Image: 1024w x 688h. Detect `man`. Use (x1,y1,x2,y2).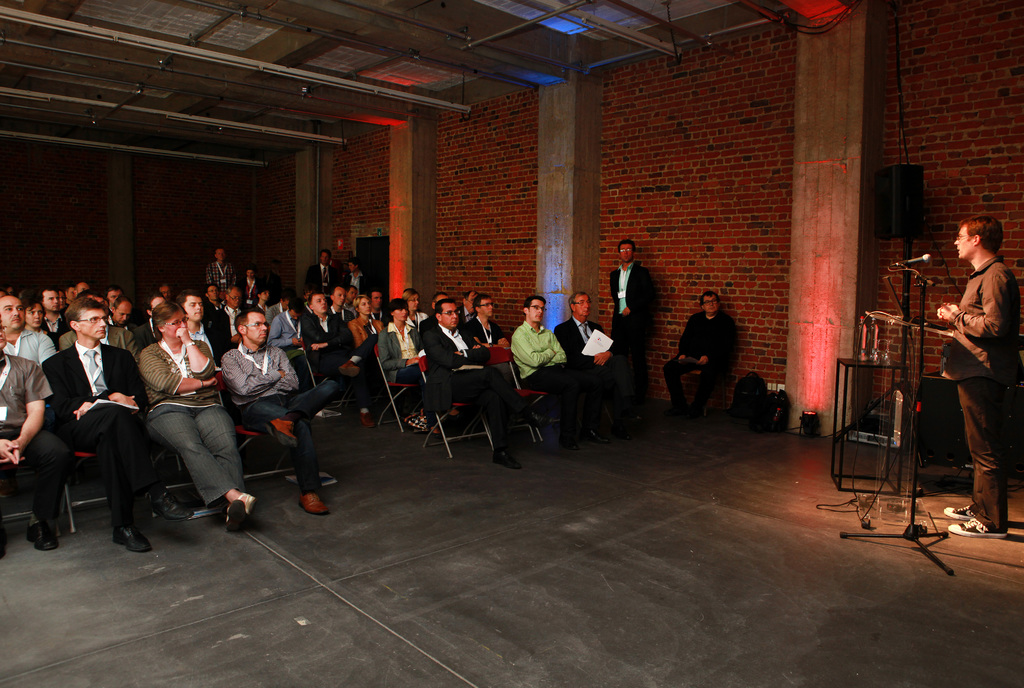
(110,297,138,333).
